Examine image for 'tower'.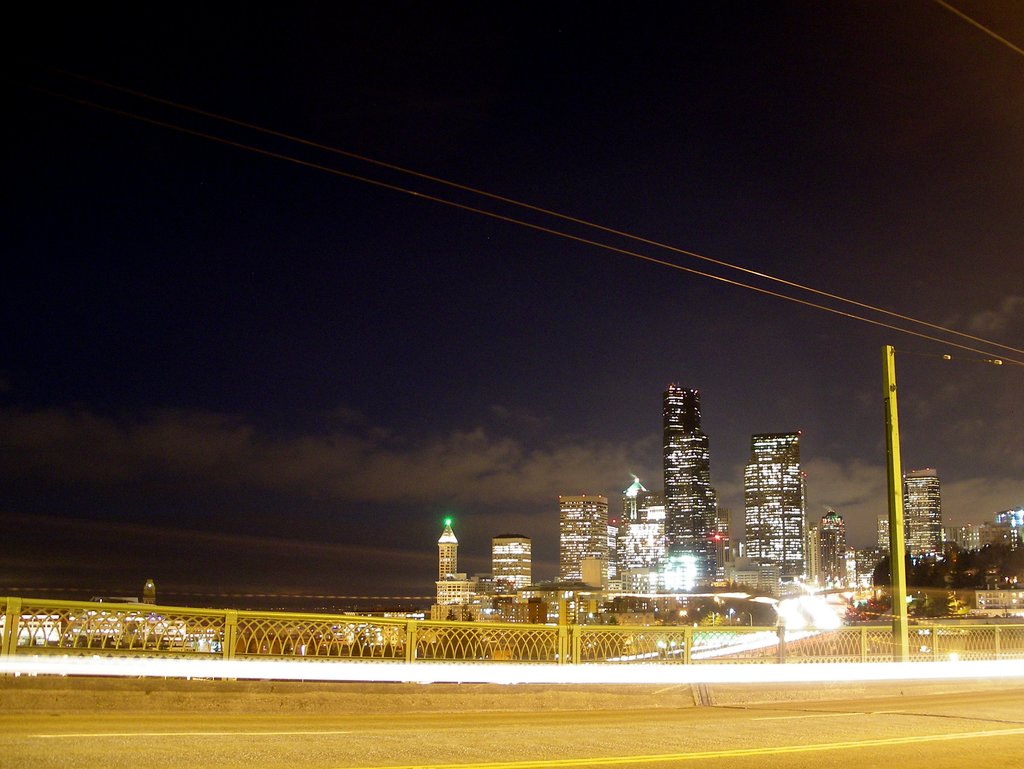
Examination result: locate(495, 534, 532, 591).
